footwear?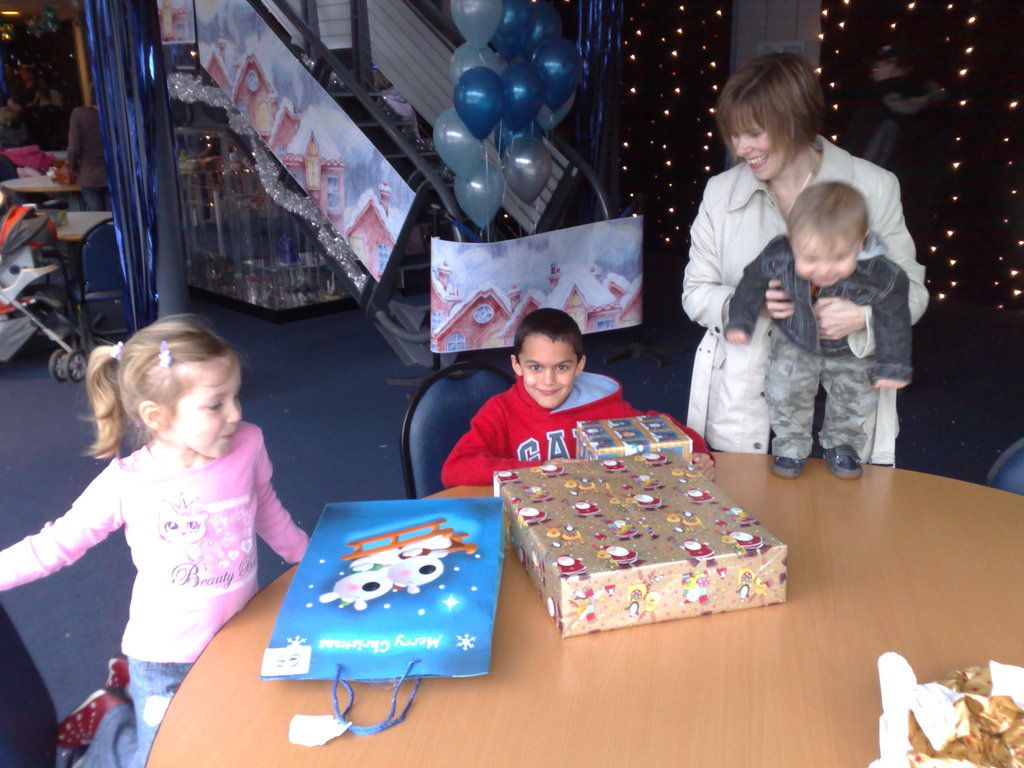
<region>819, 443, 861, 479</region>
